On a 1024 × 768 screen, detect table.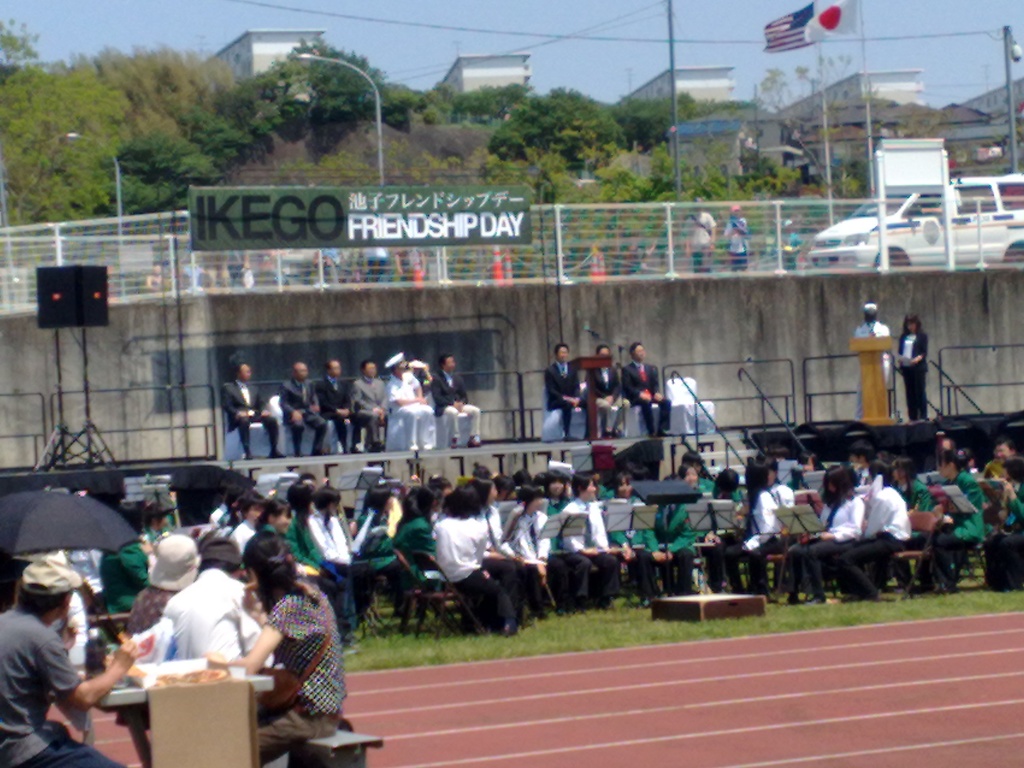
84/654/277/767.
